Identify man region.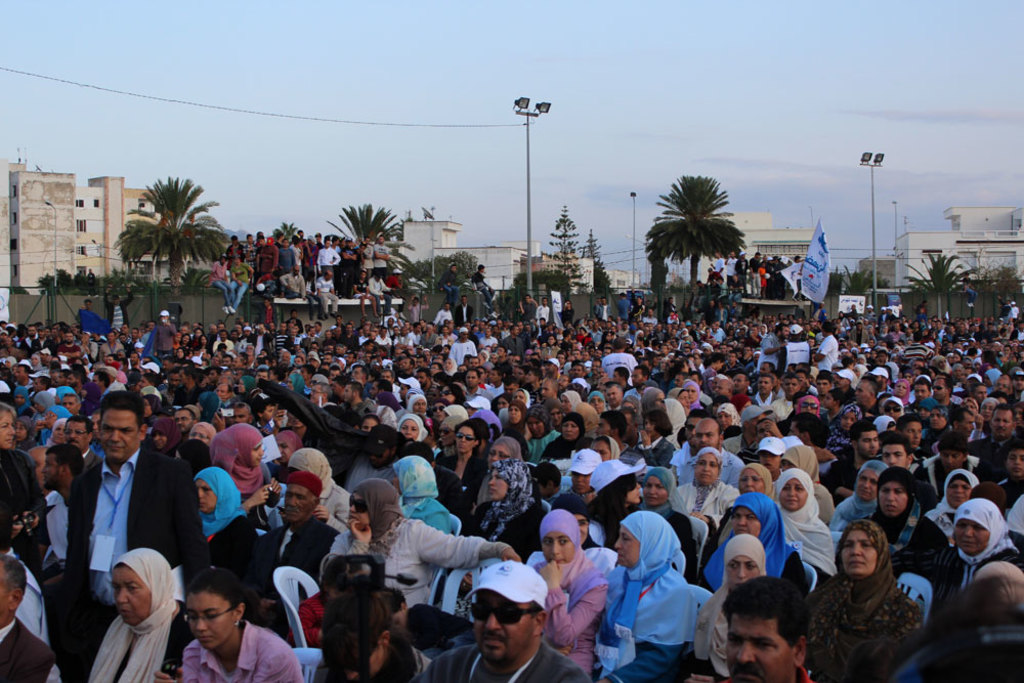
Region: pyautogui.locateOnScreen(745, 371, 779, 410).
